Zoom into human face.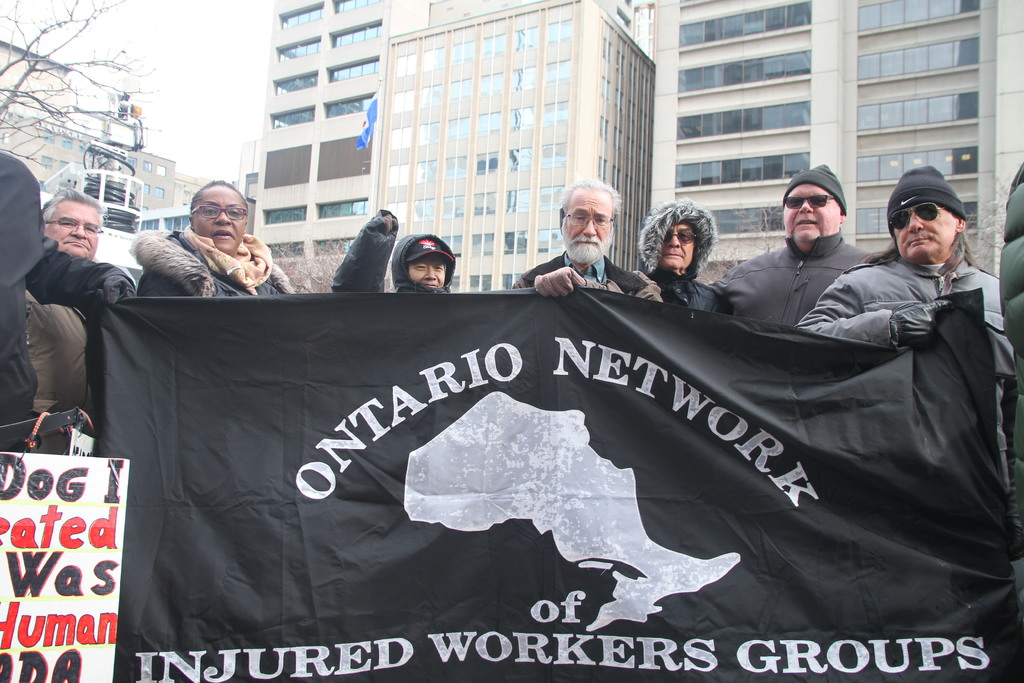
Zoom target: 191, 183, 248, 252.
